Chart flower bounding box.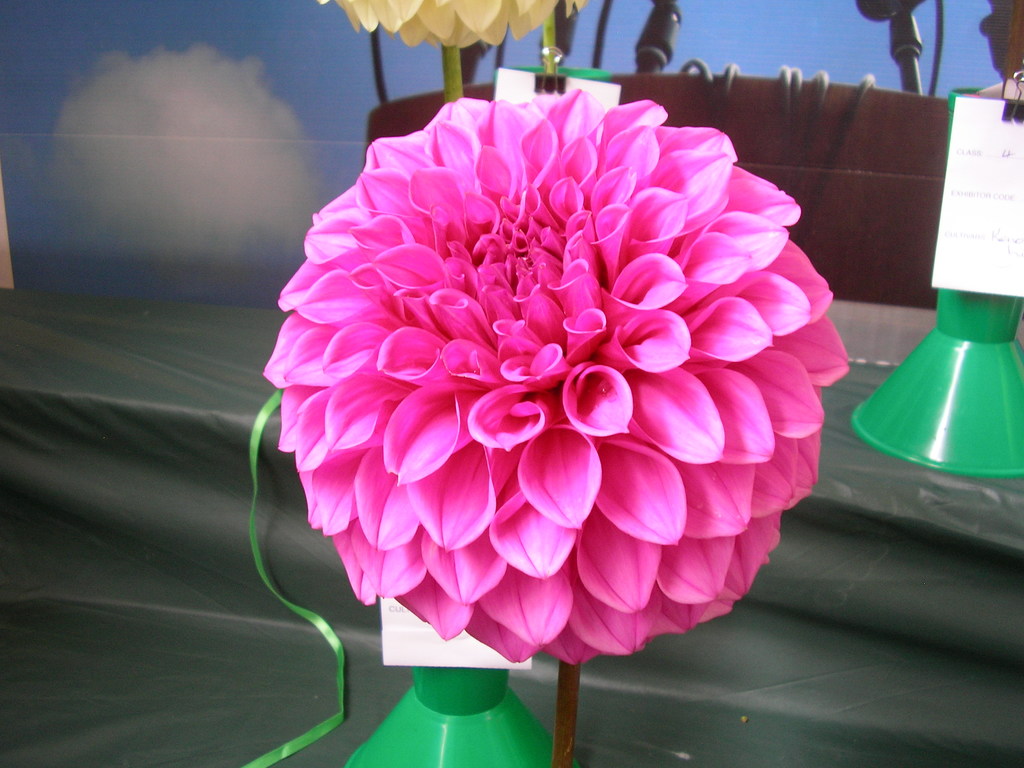
Charted: [x1=253, y1=82, x2=852, y2=684].
